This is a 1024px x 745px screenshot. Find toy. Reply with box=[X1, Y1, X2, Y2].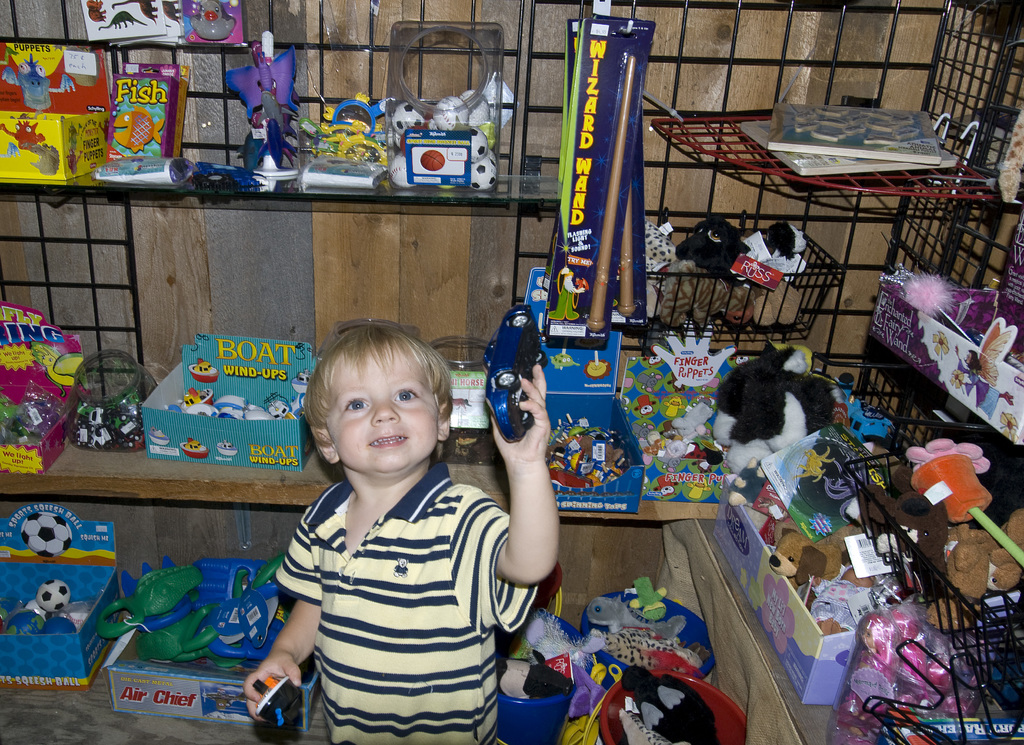
box=[24, 506, 77, 559].
